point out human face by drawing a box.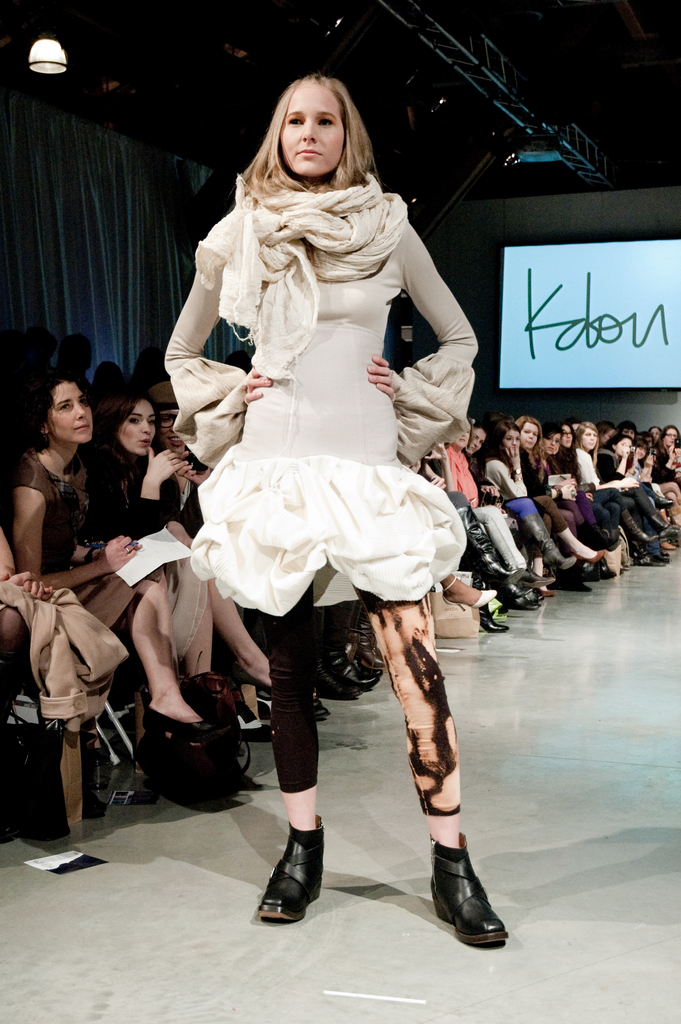
(160,412,193,460).
